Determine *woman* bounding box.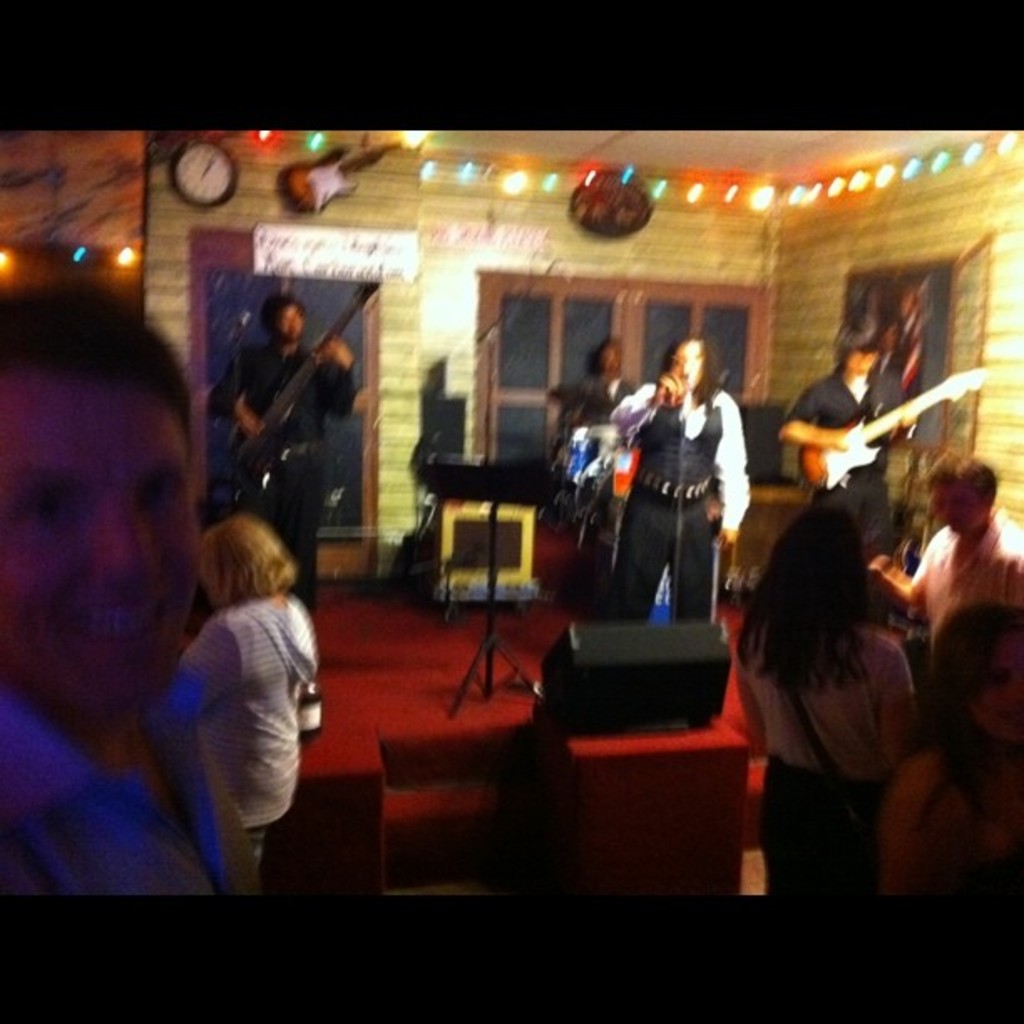
Determined: 607 331 756 624.
